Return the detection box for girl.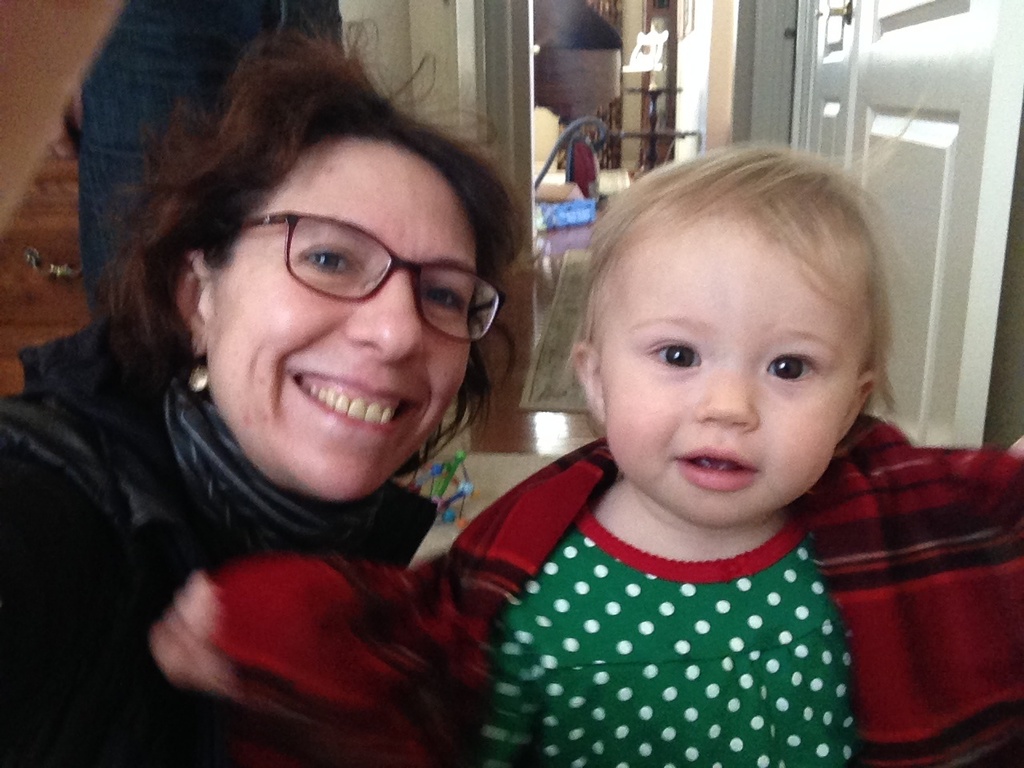
(154,138,1023,766).
